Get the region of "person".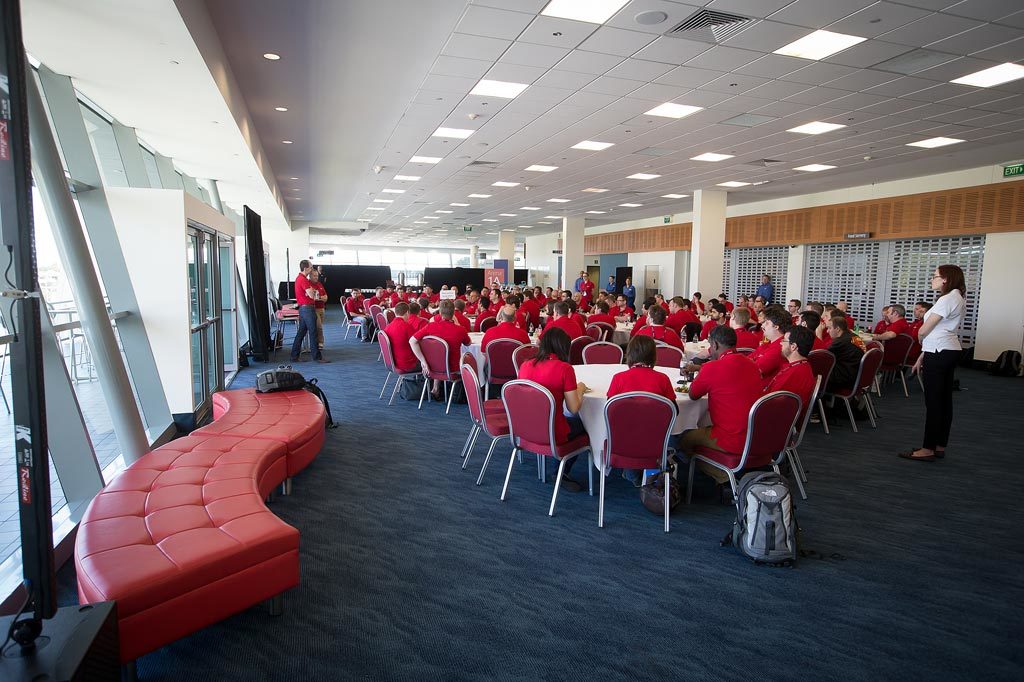
box=[454, 300, 469, 321].
